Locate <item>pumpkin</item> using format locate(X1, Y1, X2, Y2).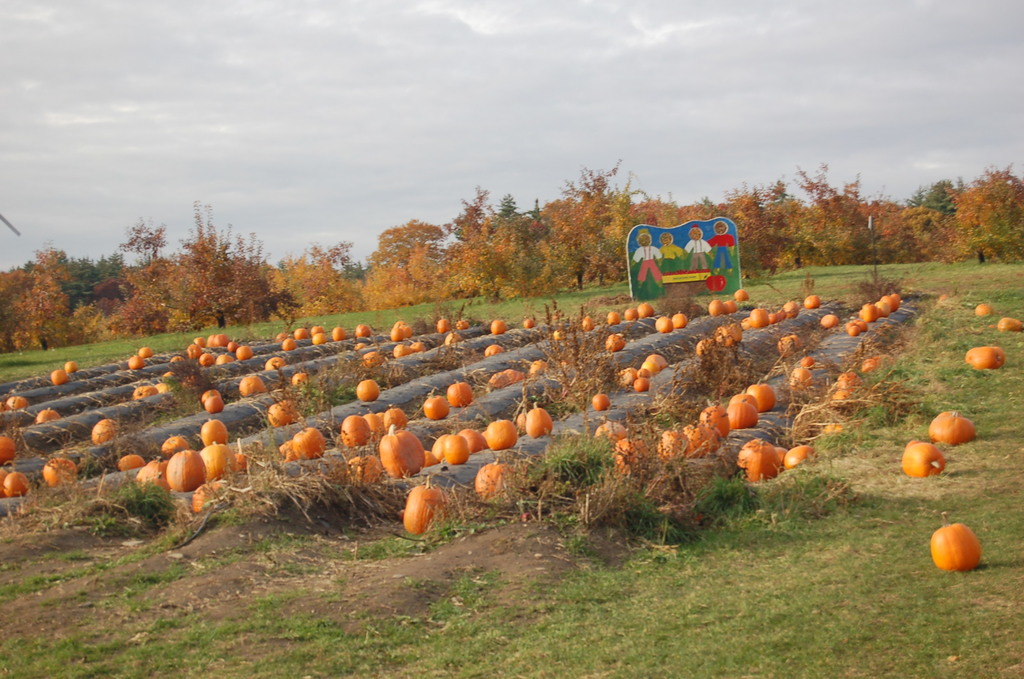
locate(593, 418, 630, 452).
